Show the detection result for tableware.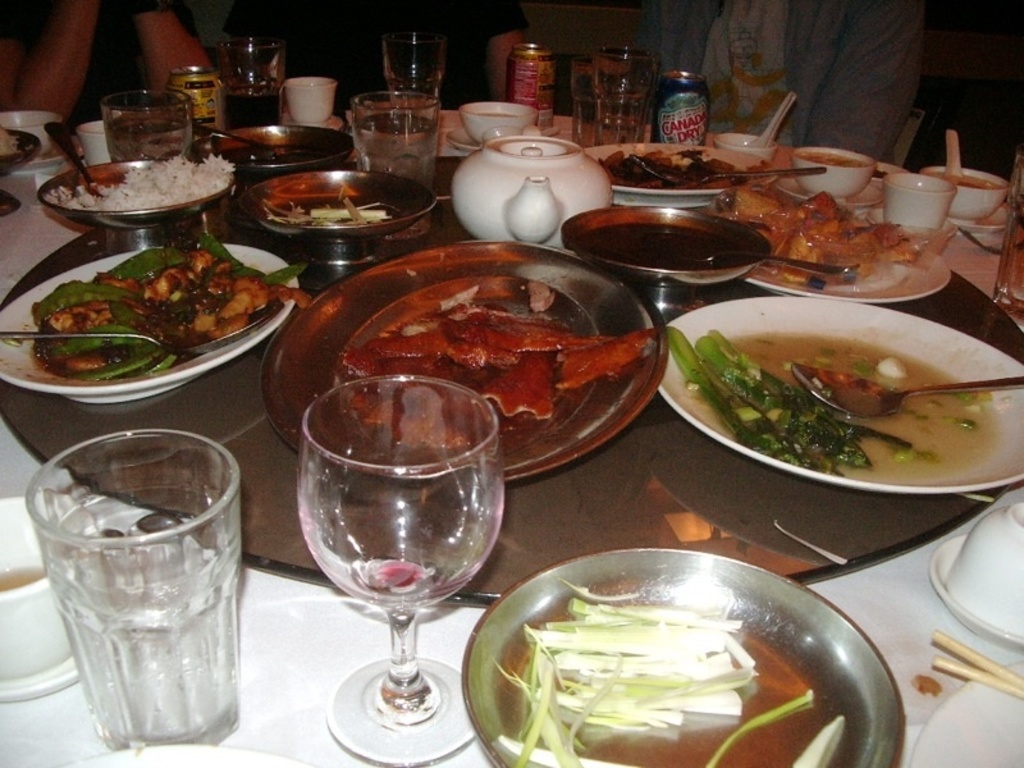
{"x1": 378, "y1": 23, "x2": 442, "y2": 169}.
